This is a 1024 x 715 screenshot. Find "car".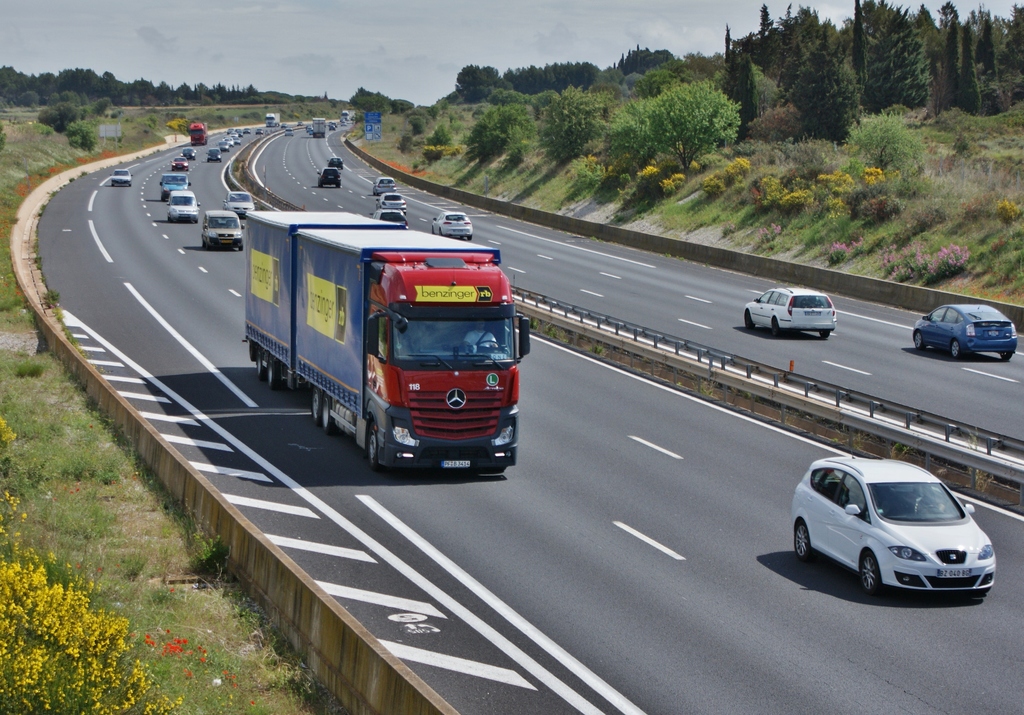
Bounding box: pyautogui.locateOnScreen(745, 289, 836, 335).
